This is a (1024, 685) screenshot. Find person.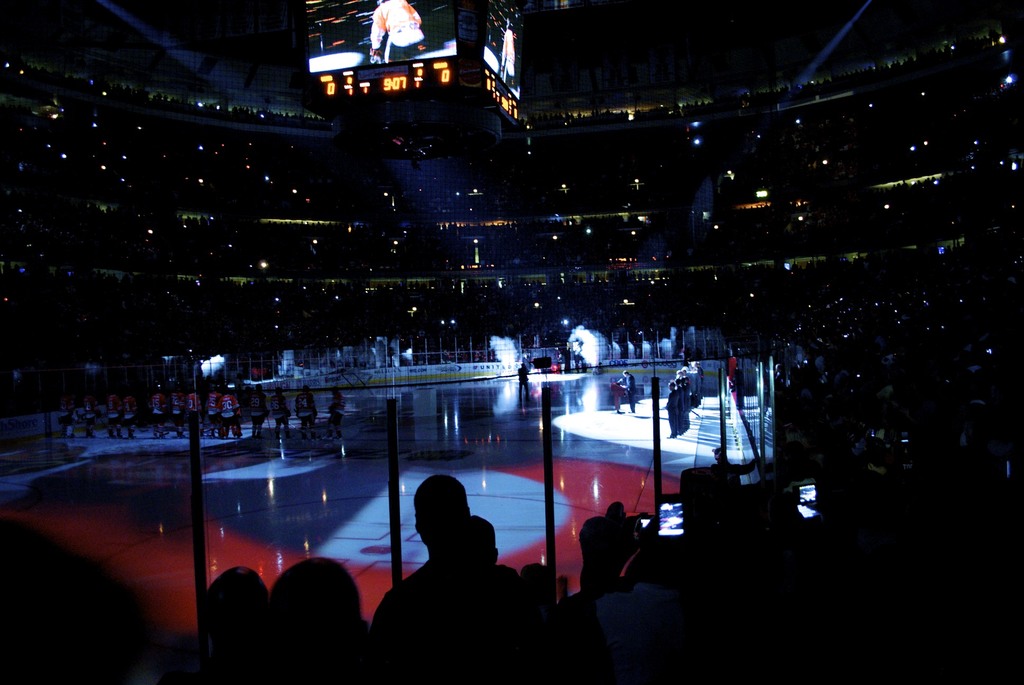
Bounding box: locate(229, 388, 237, 430).
